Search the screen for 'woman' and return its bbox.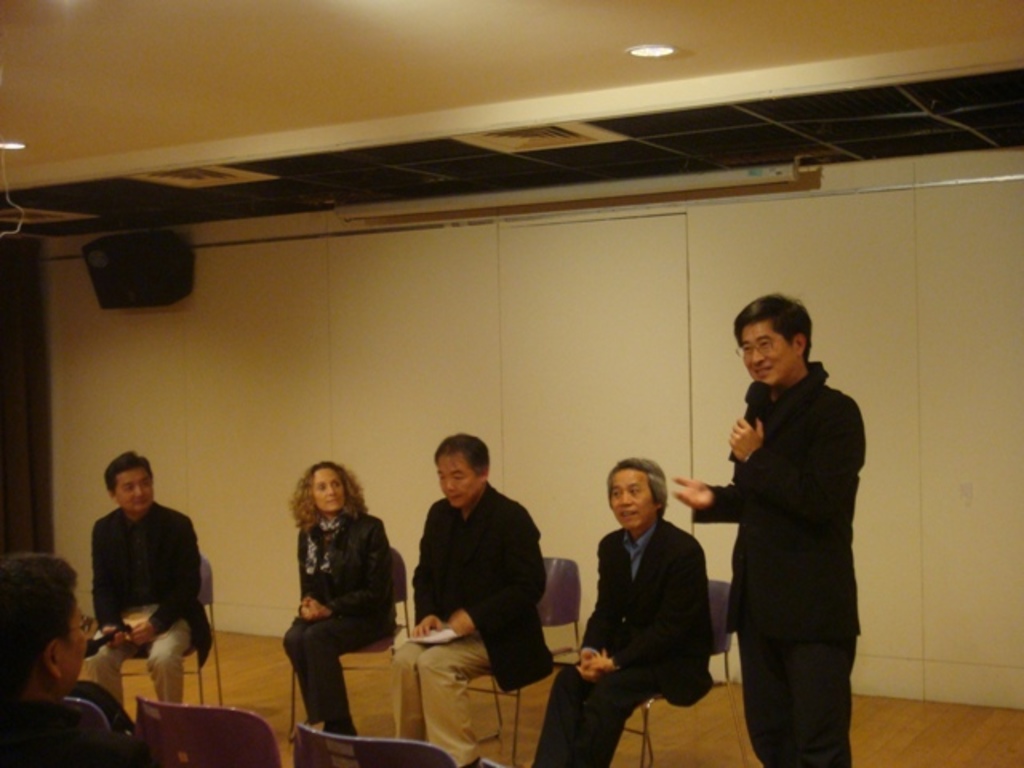
Found: 277,456,419,728.
